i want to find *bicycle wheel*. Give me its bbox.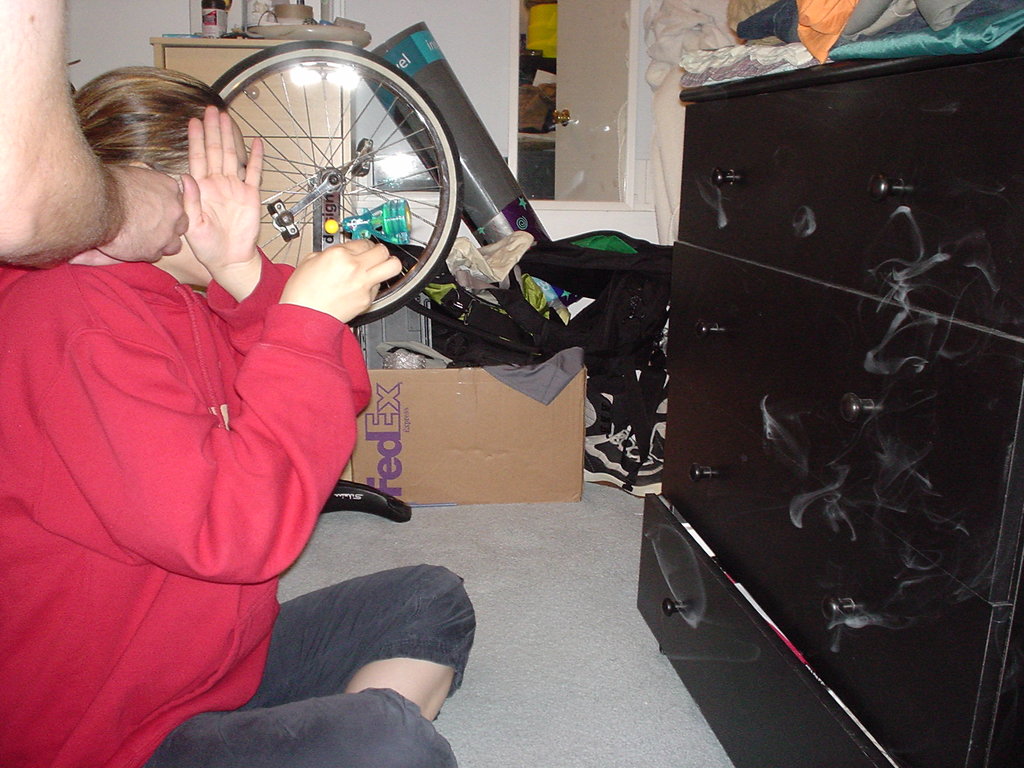
Rect(184, 47, 452, 280).
